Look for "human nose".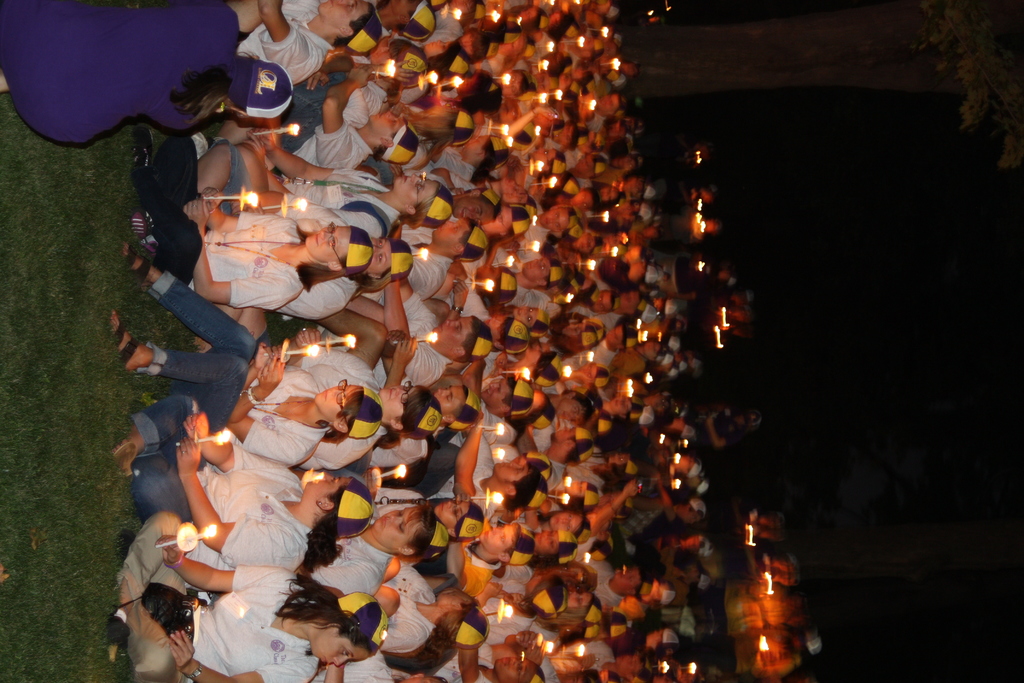
Found: bbox=(387, 111, 395, 120).
